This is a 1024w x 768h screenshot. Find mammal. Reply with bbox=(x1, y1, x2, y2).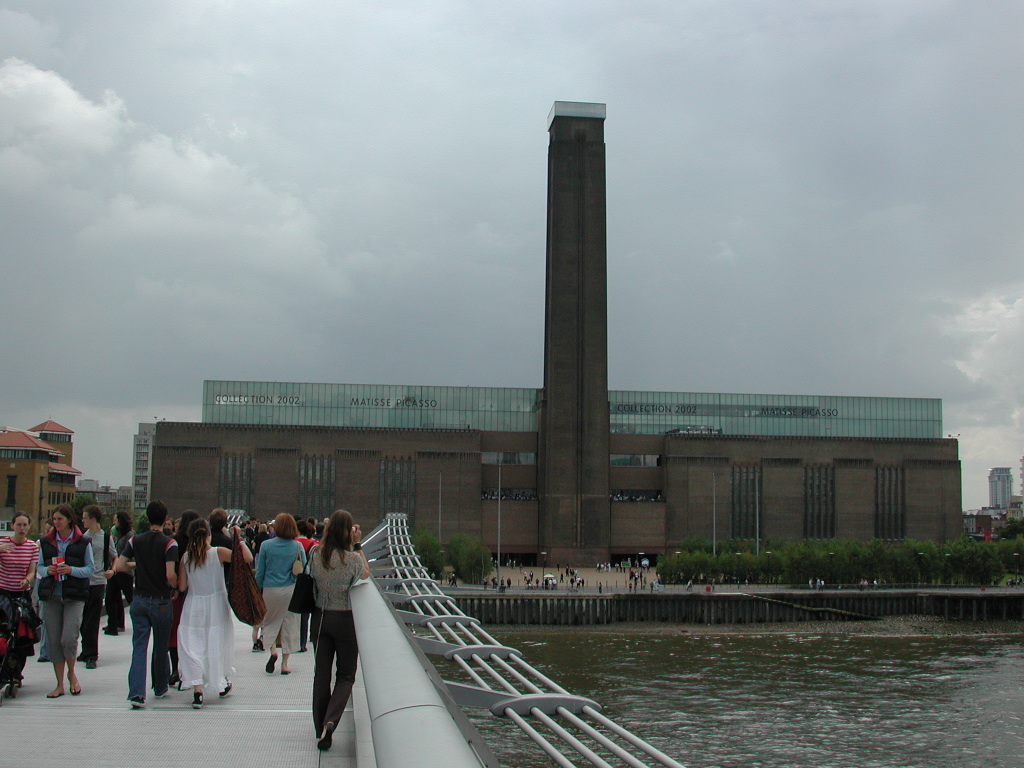
bbox=(699, 572, 706, 584).
